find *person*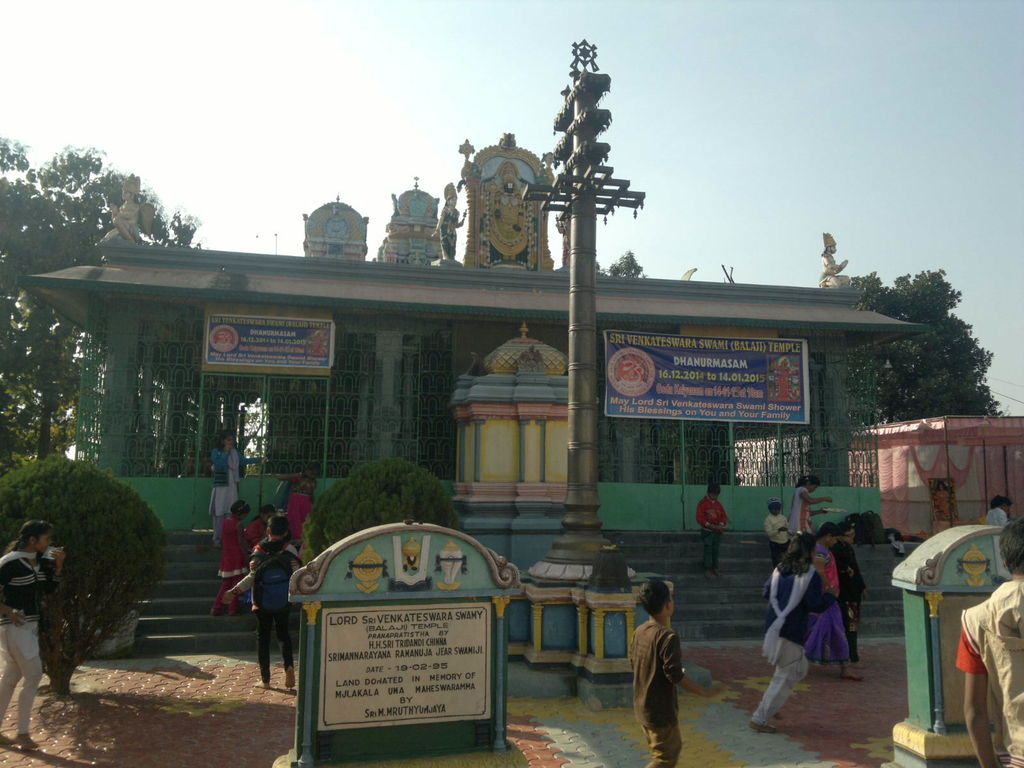
696/481/730/577
